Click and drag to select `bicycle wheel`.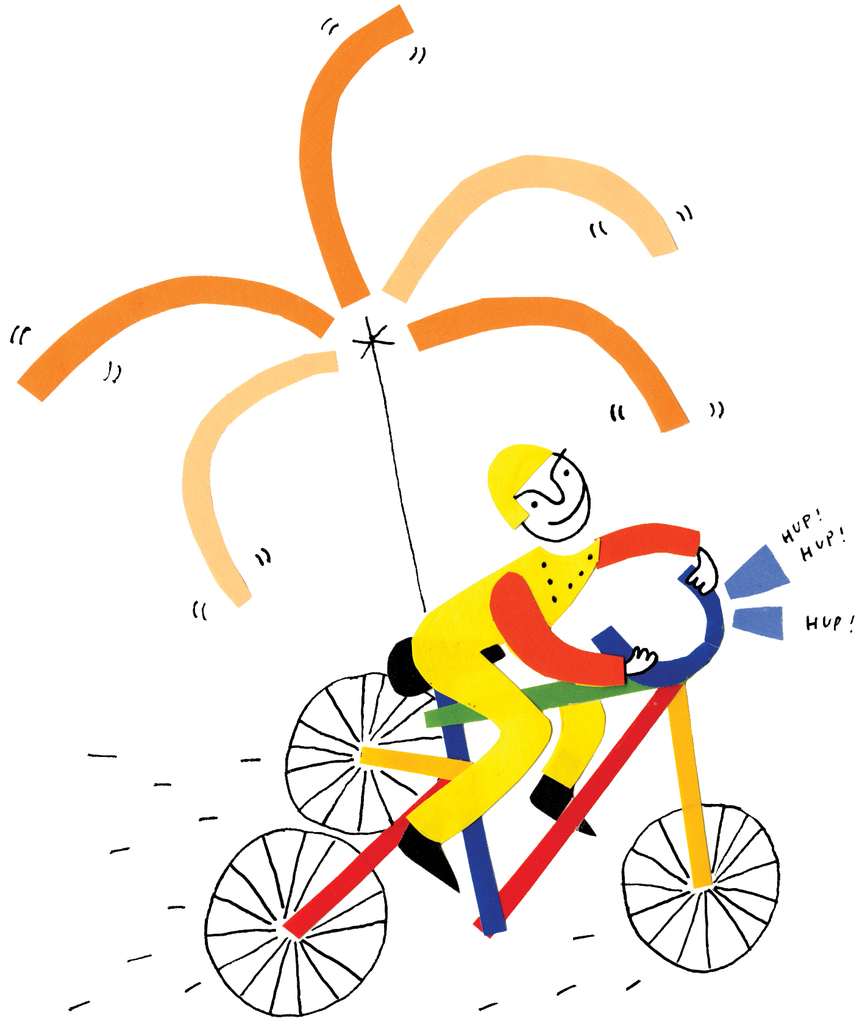
Selection: Rect(193, 825, 407, 1008).
